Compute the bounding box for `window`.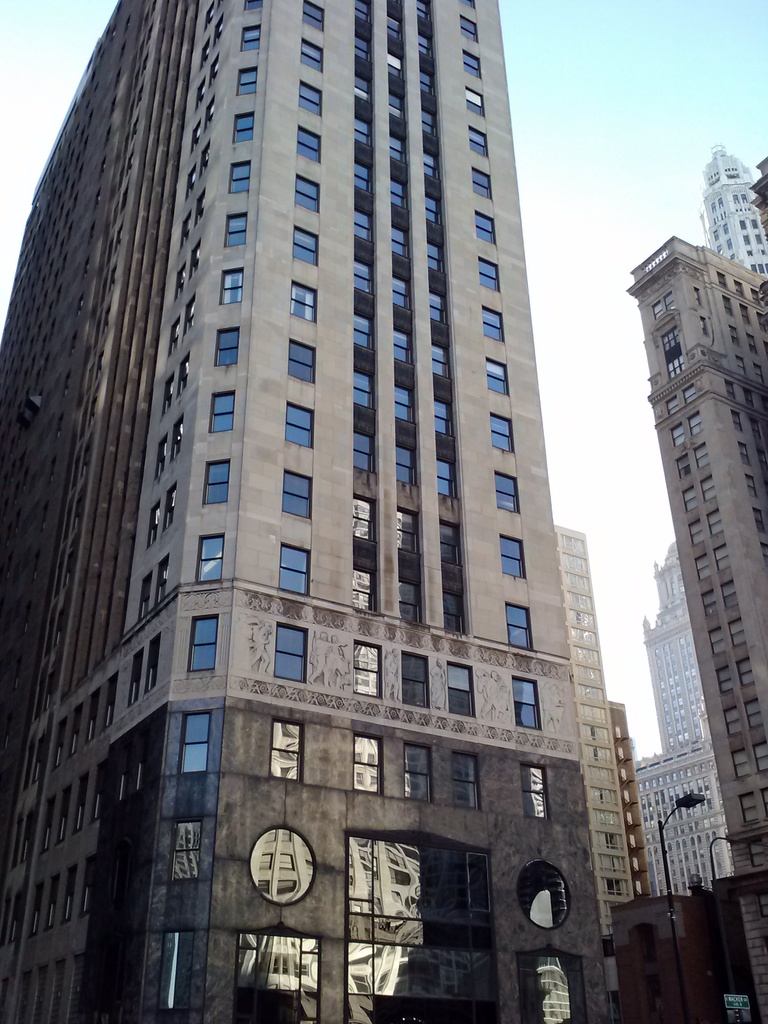
select_region(354, 111, 371, 145).
